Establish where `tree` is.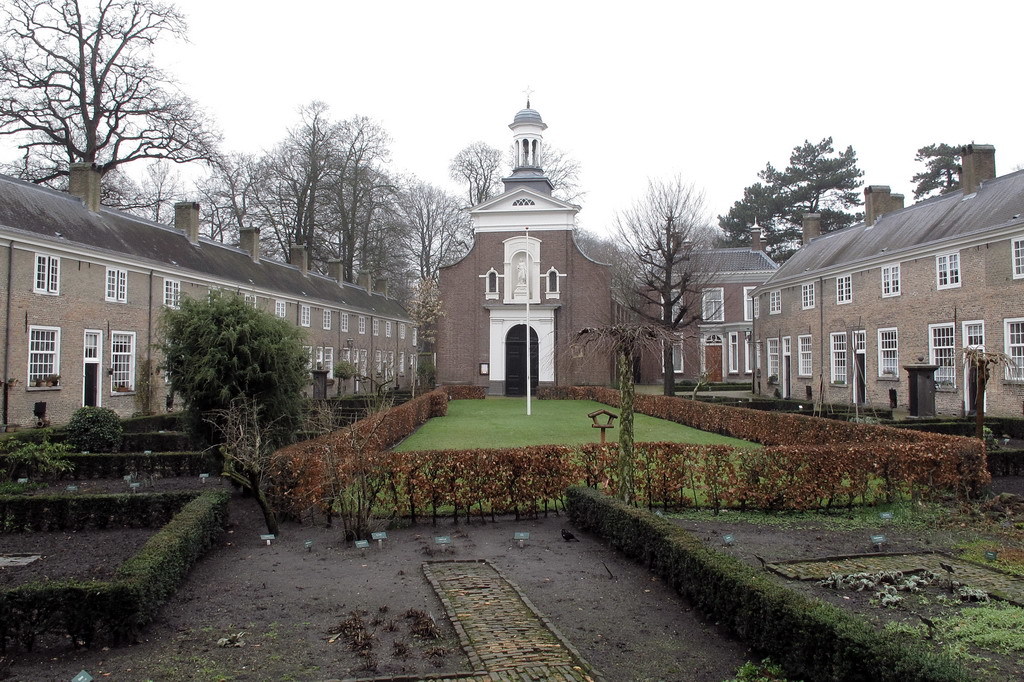
Established at bbox=(964, 343, 1014, 446).
